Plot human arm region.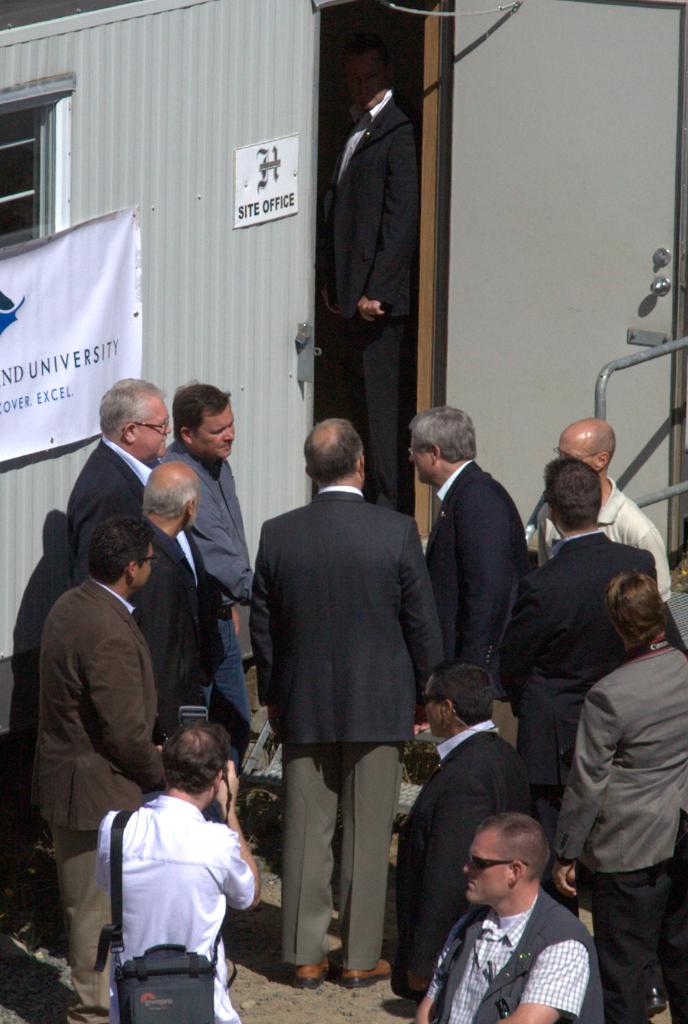
Plotted at bbox=[484, 940, 584, 1023].
